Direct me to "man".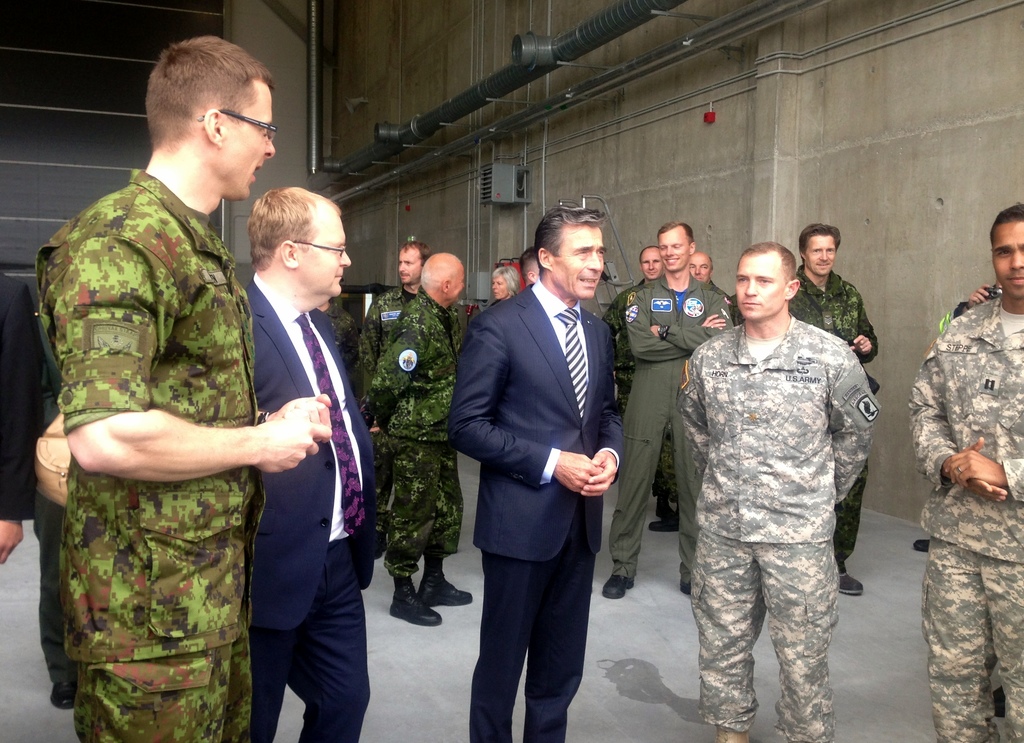
Direction: 440:195:635:742.
